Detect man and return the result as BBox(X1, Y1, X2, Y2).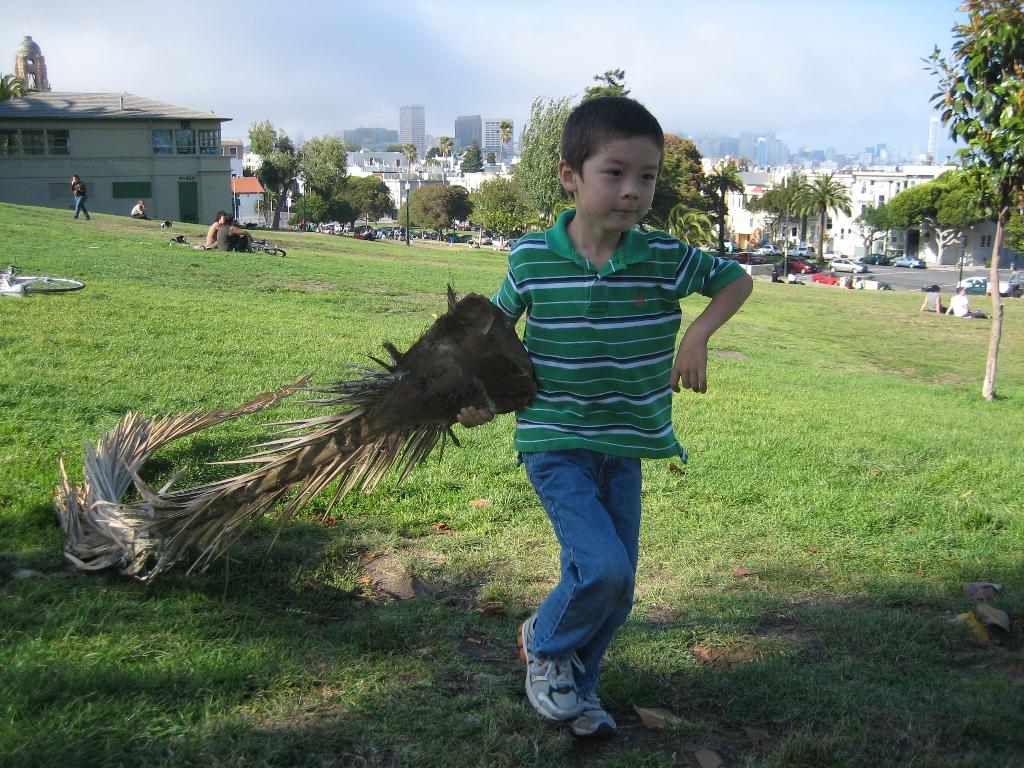
BBox(1008, 267, 1019, 295).
